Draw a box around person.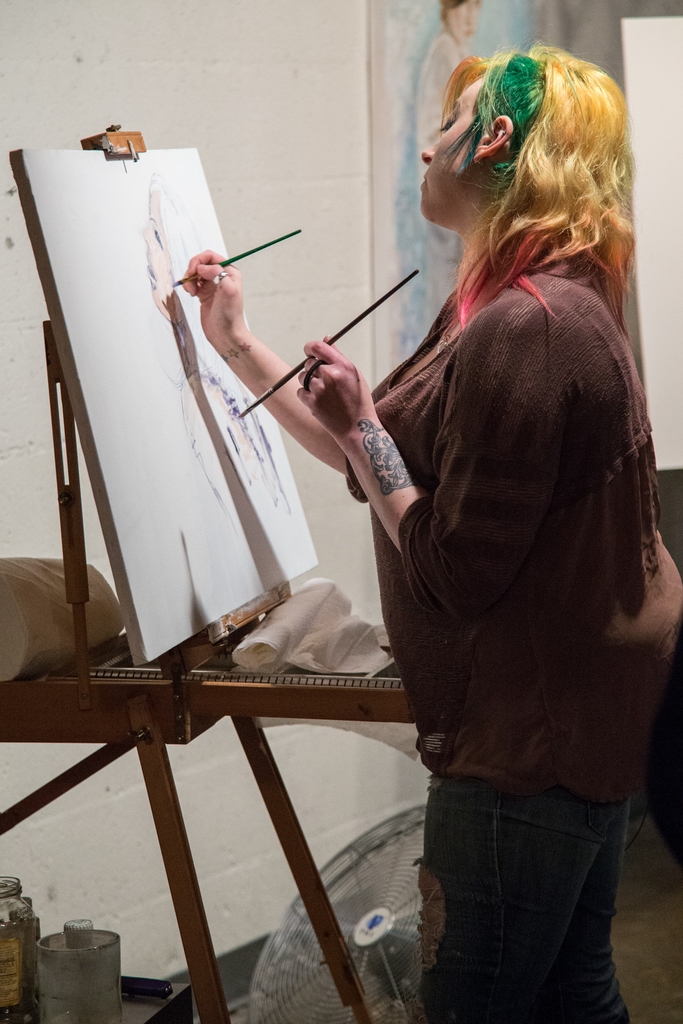
238,55,667,1023.
